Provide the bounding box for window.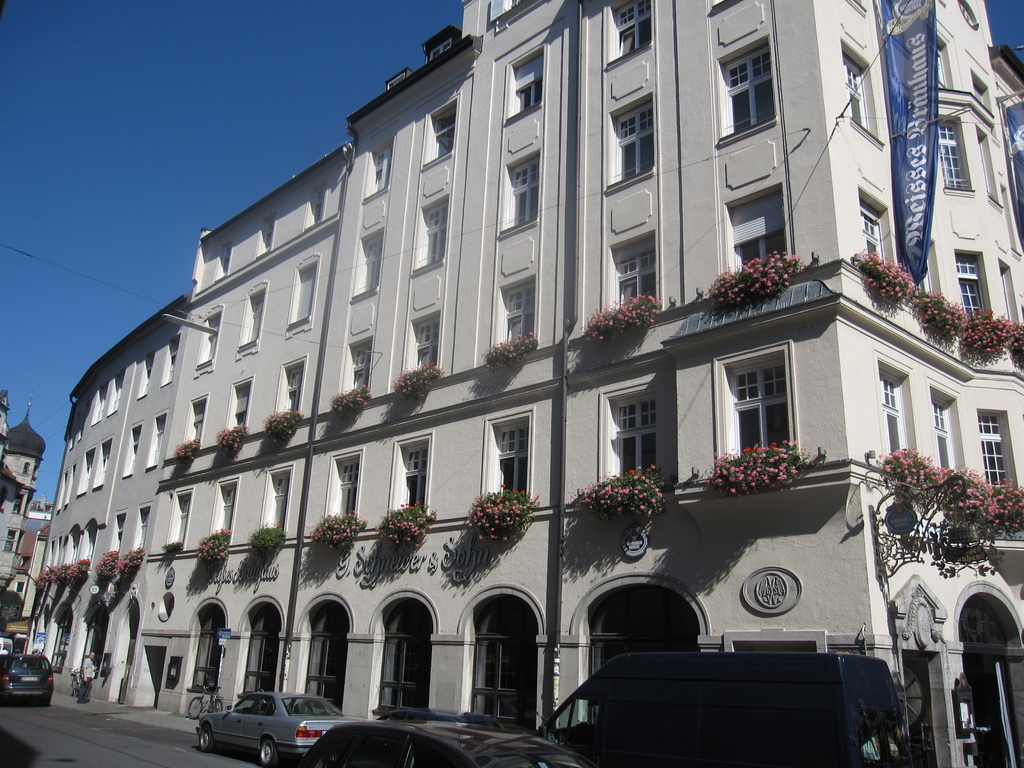
<bbox>929, 393, 963, 482</bbox>.
